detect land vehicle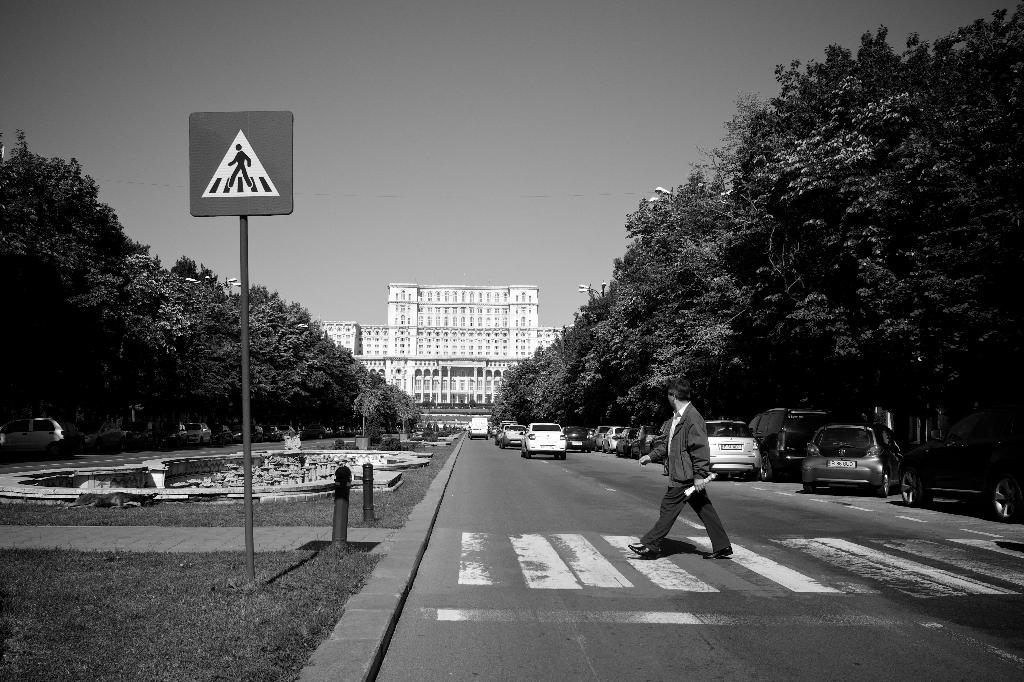
<box>275,424,292,439</box>
